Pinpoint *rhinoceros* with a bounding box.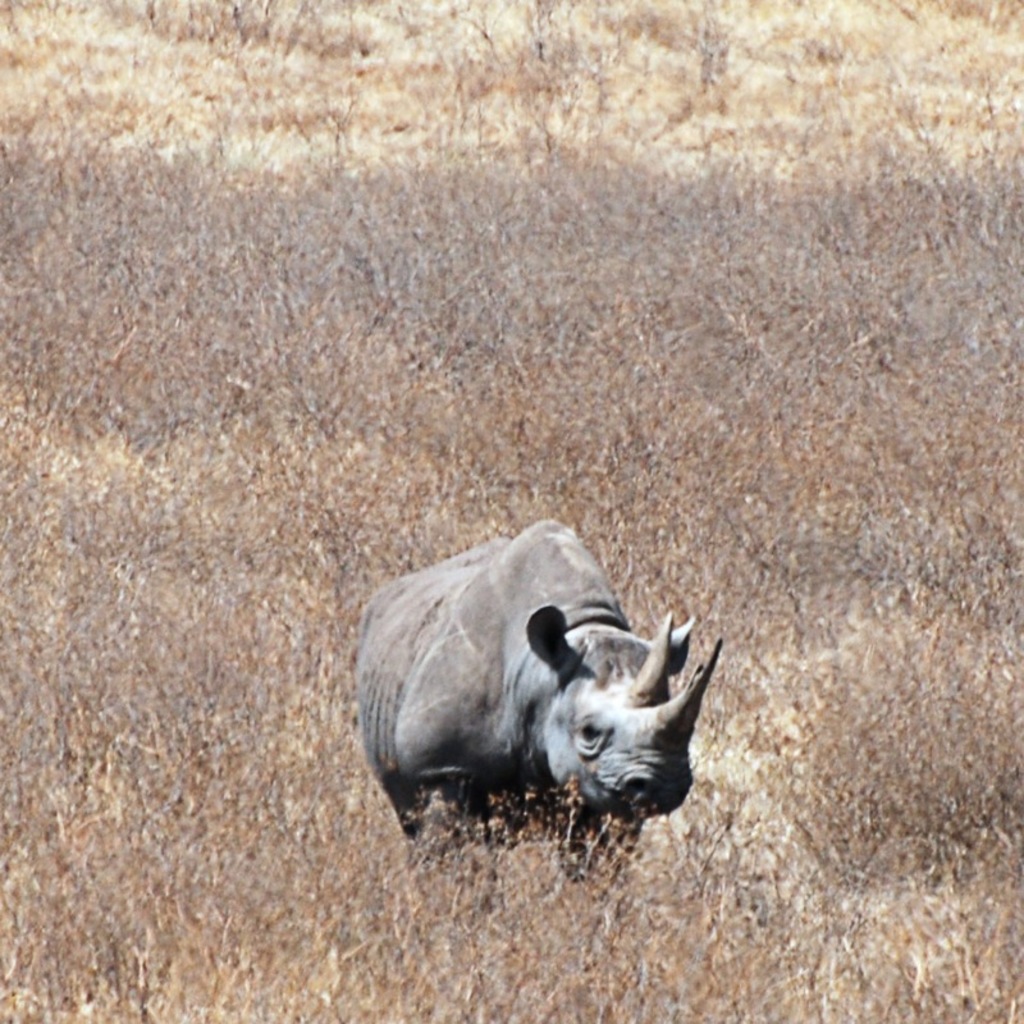
box(343, 512, 726, 902).
